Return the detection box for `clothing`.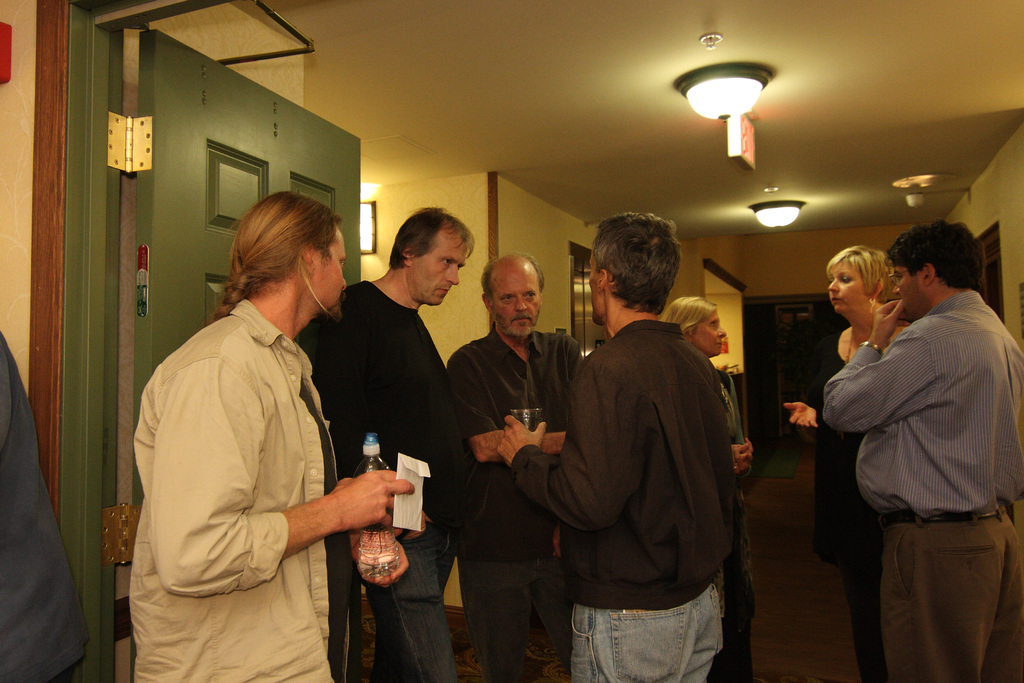
bbox(297, 277, 467, 682).
